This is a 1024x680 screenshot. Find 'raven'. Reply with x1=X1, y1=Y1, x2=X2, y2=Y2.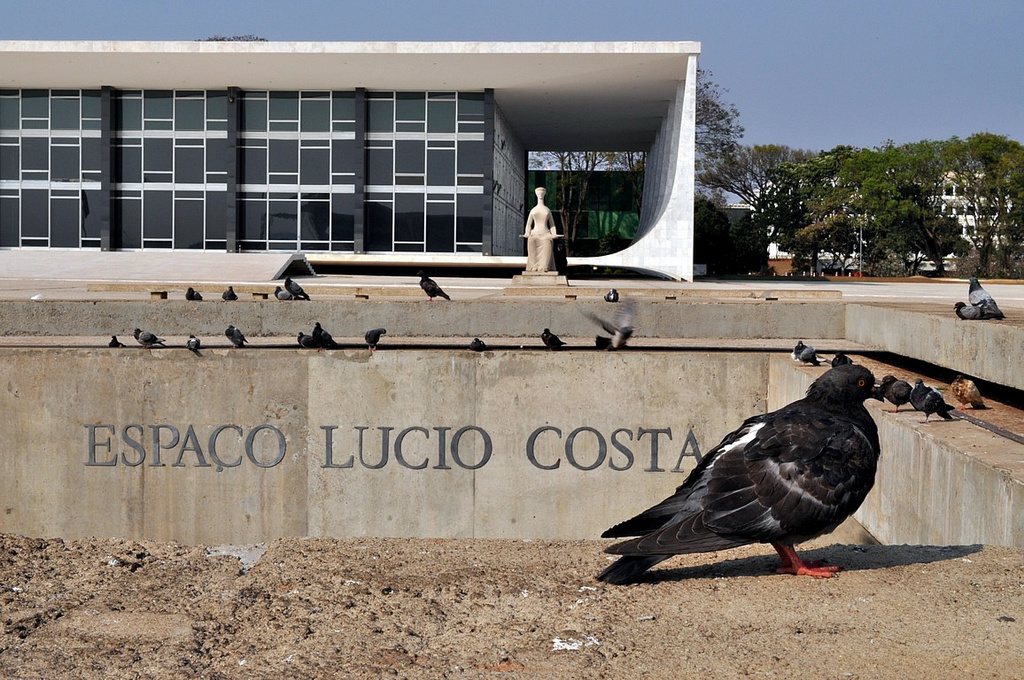
x1=411, y1=265, x2=463, y2=307.
